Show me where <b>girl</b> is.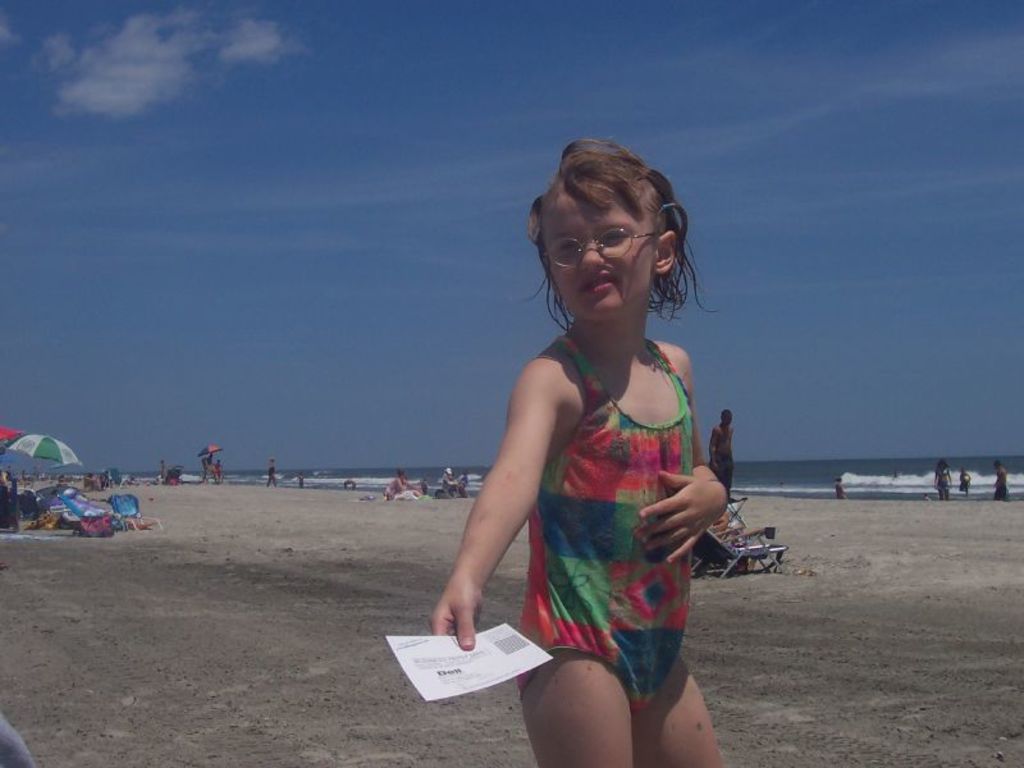
<b>girl</b> is at (x1=430, y1=133, x2=727, y2=767).
